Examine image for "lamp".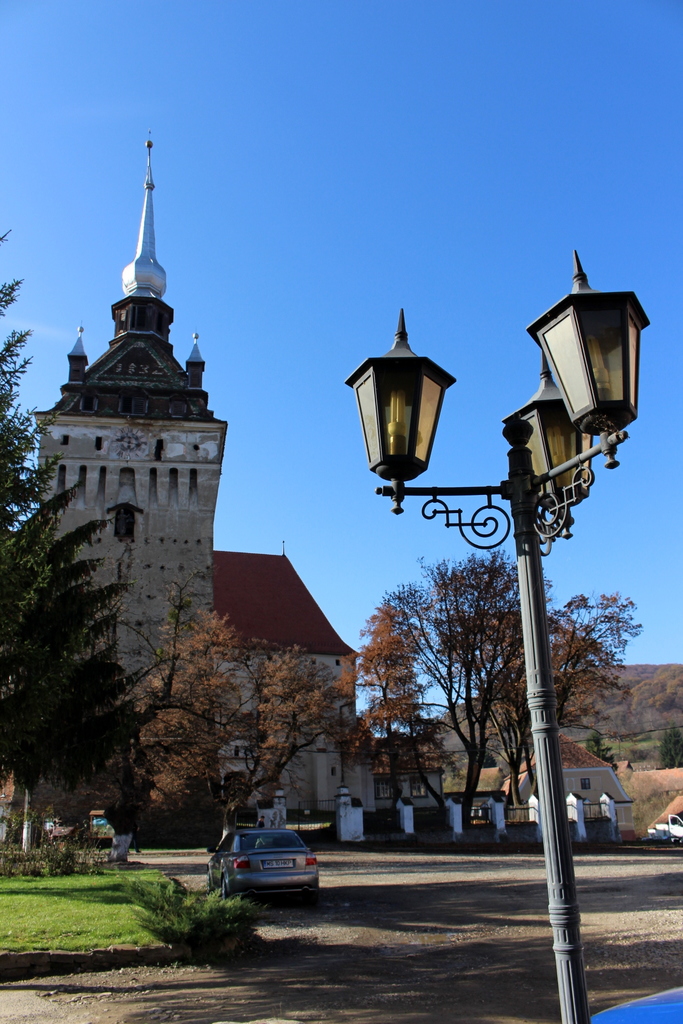
Examination result: (x1=506, y1=349, x2=595, y2=548).
